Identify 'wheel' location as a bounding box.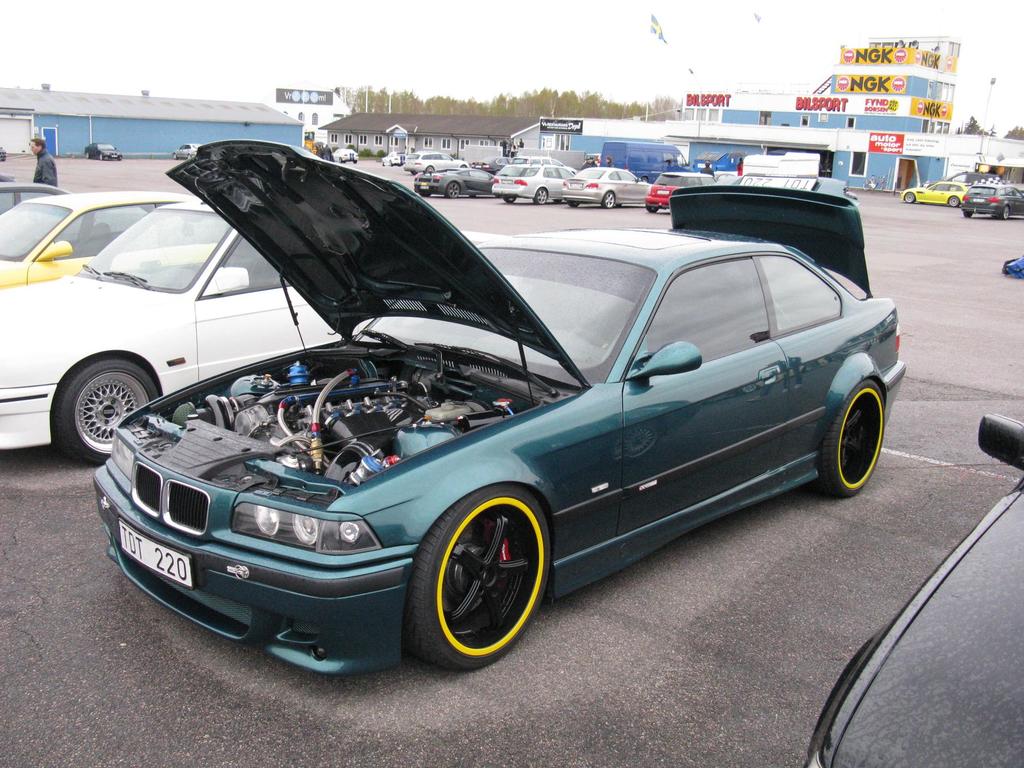
420/192/435/195.
